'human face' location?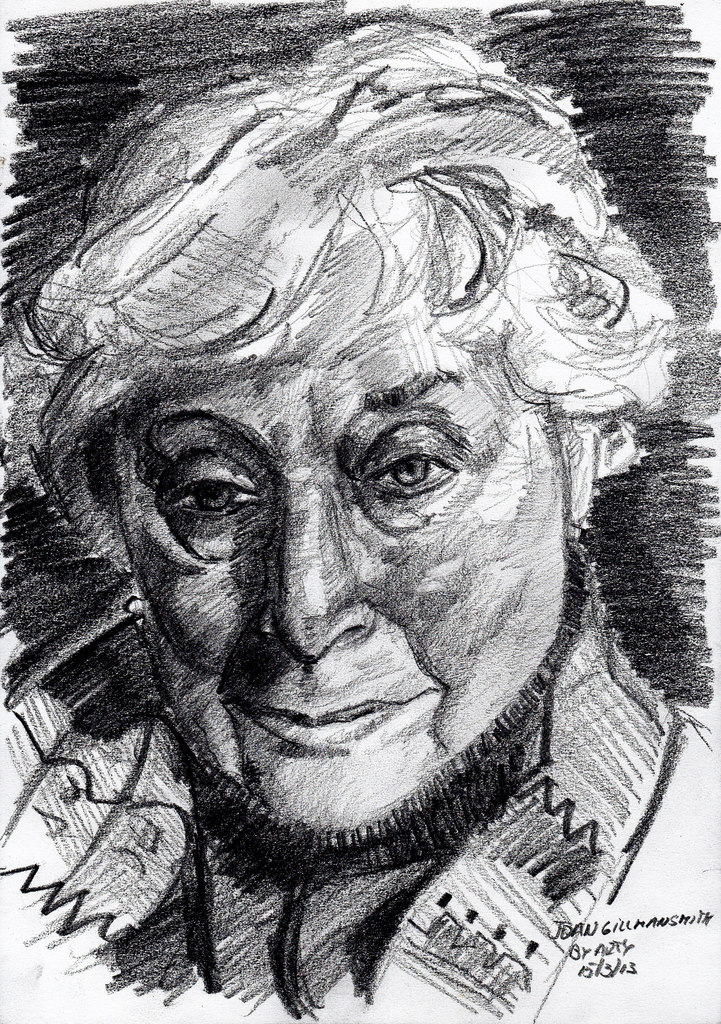
bbox(98, 328, 579, 852)
